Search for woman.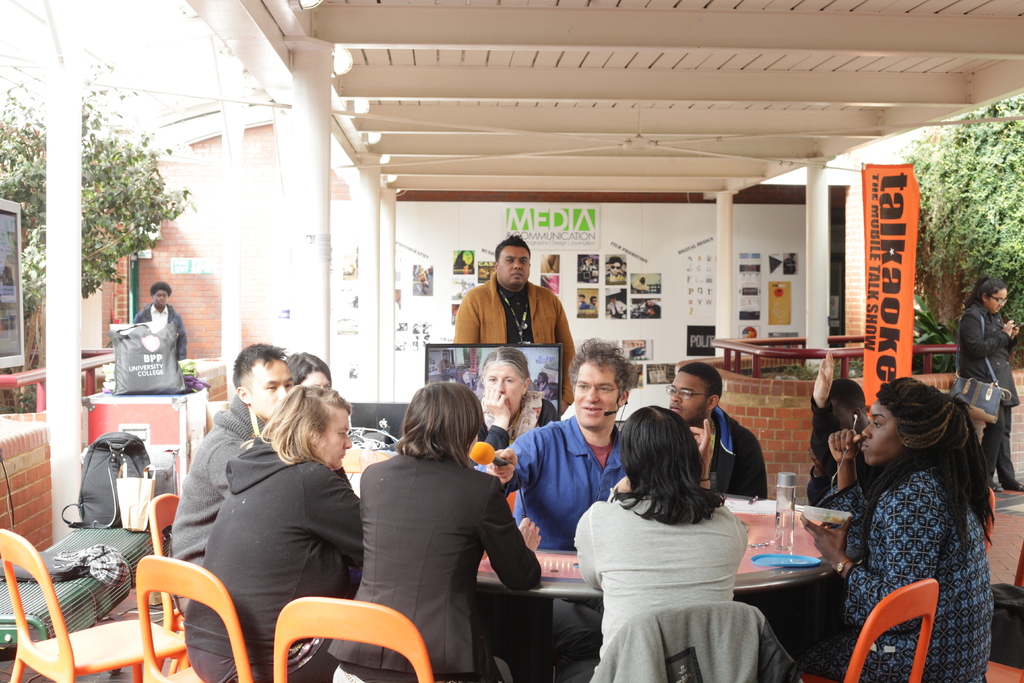
Found at (x1=479, y1=349, x2=563, y2=459).
